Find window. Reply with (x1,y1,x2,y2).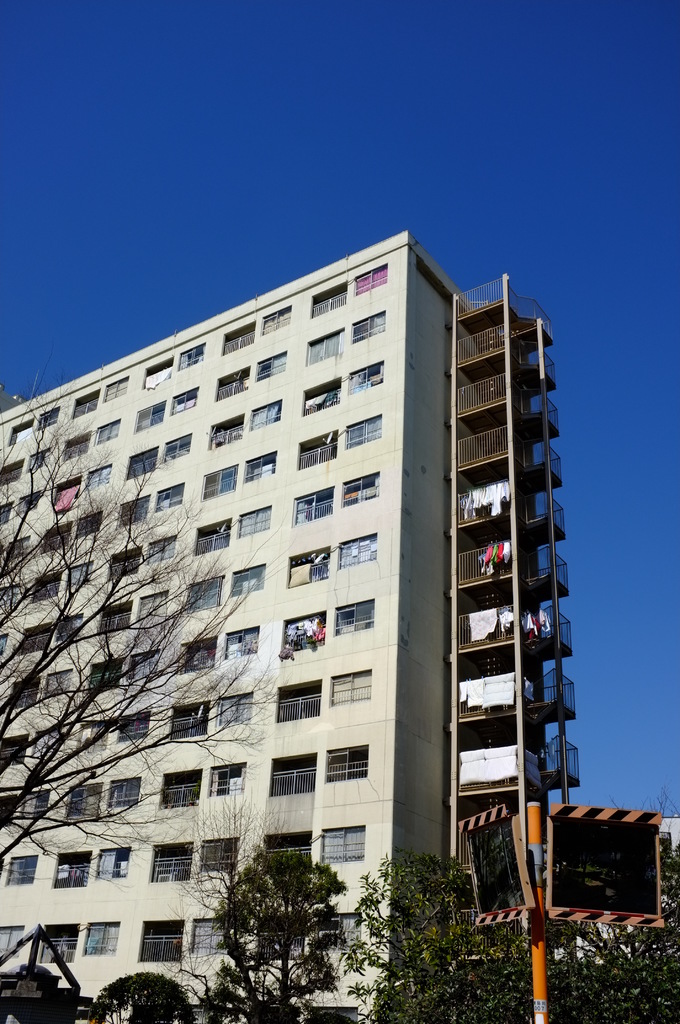
(177,338,206,364).
